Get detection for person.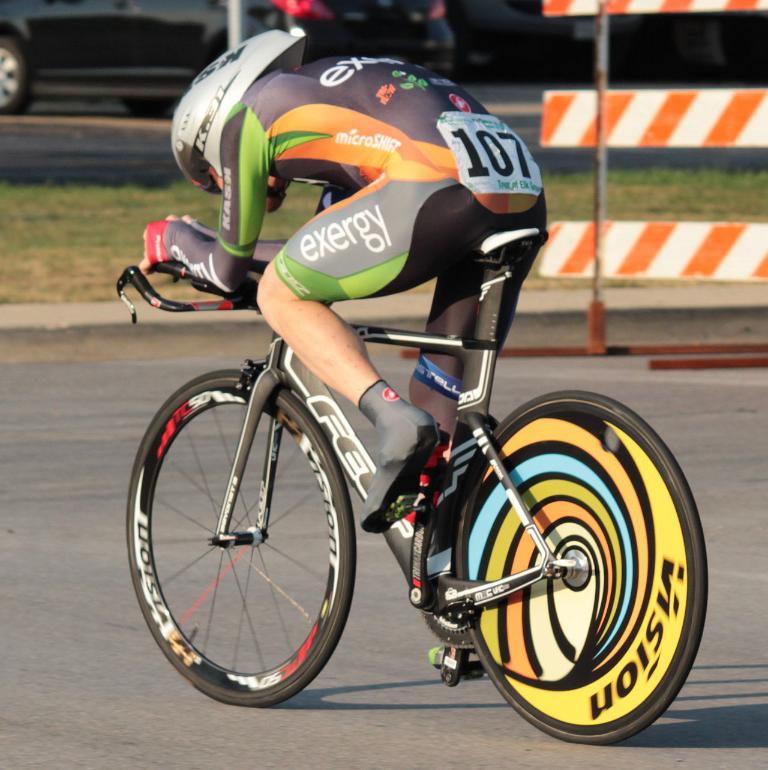
Detection: box(139, 25, 548, 537).
